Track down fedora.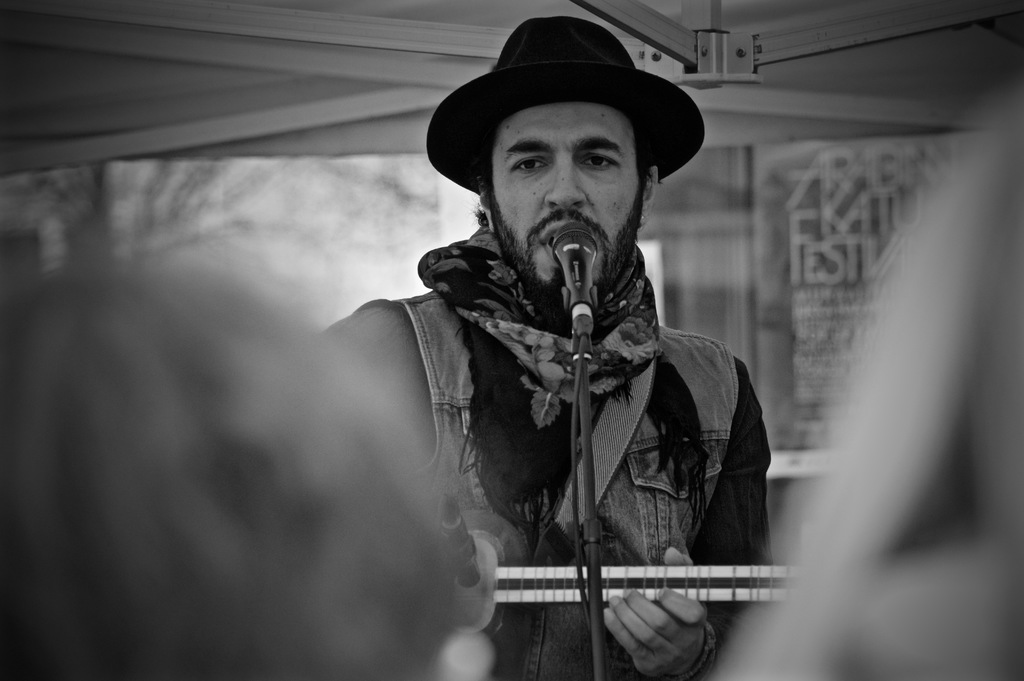
Tracked to x1=438, y1=3, x2=716, y2=224.
